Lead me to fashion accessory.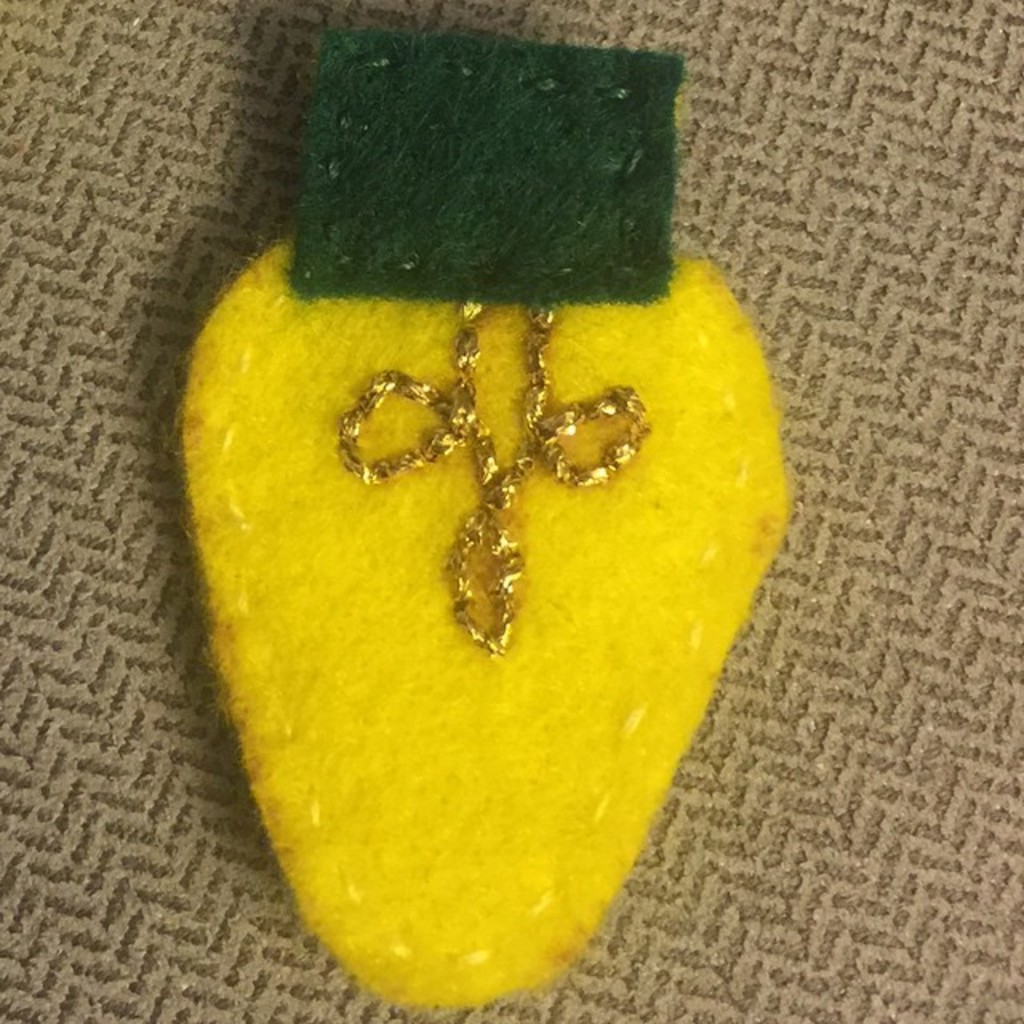
Lead to <box>178,19,789,1013</box>.
